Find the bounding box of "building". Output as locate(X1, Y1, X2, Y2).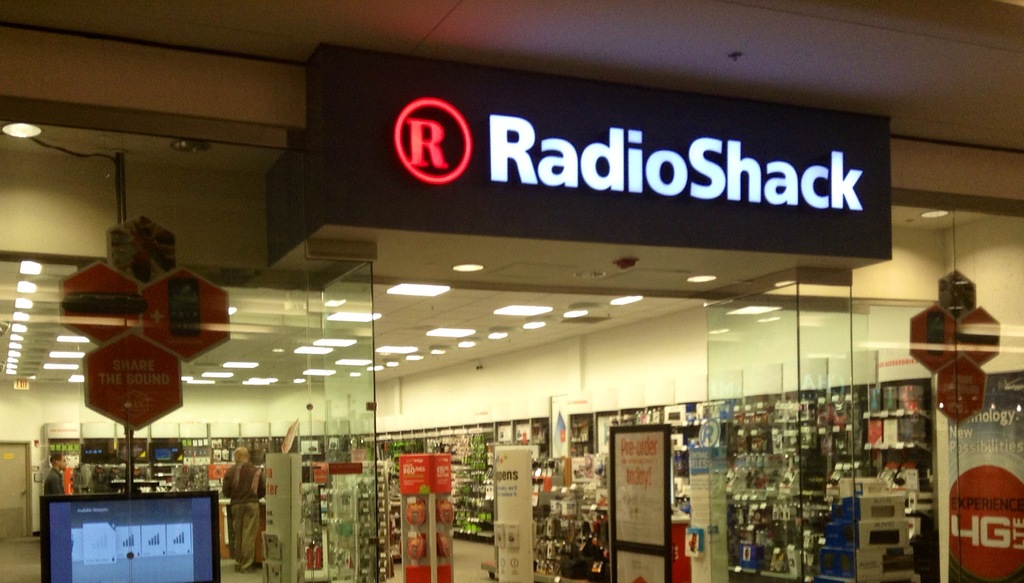
locate(0, 0, 1023, 582).
